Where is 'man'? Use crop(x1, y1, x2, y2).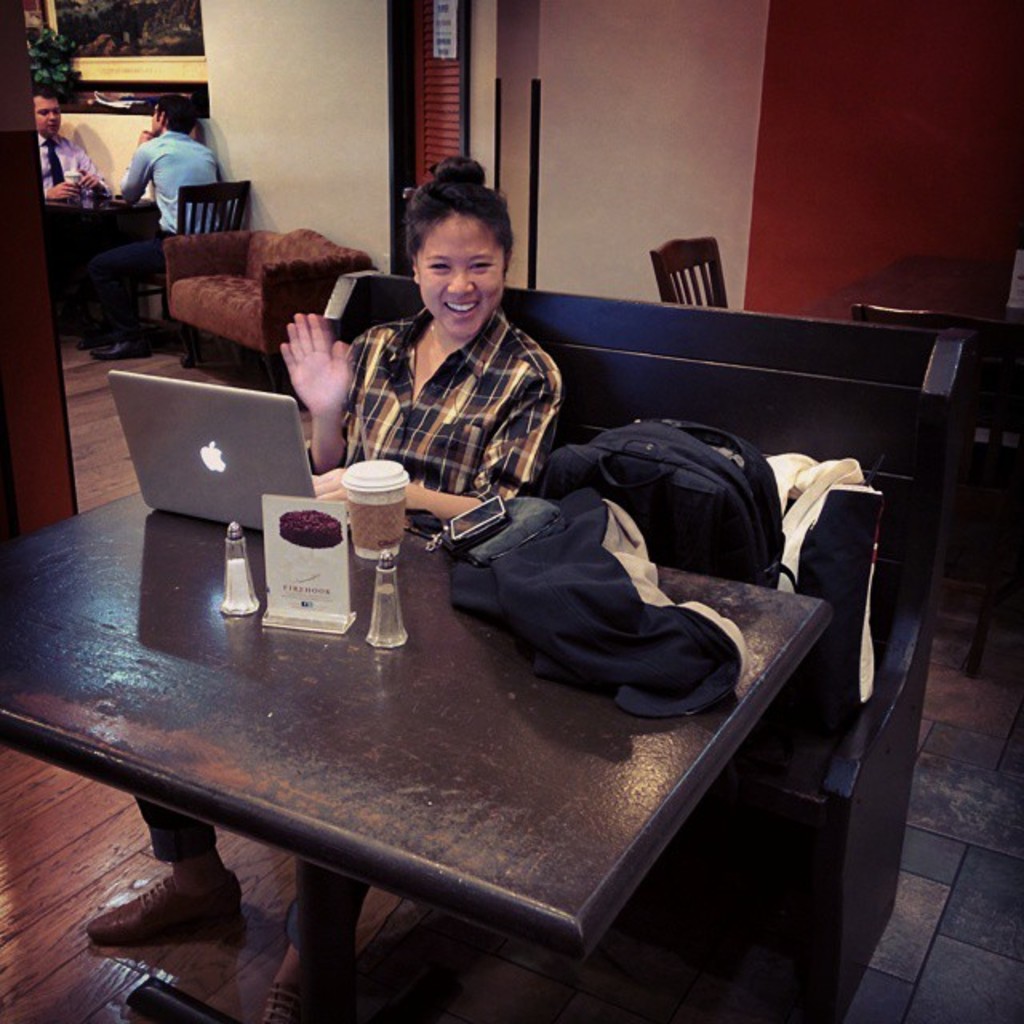
crop(96, 96, 227, 362).
